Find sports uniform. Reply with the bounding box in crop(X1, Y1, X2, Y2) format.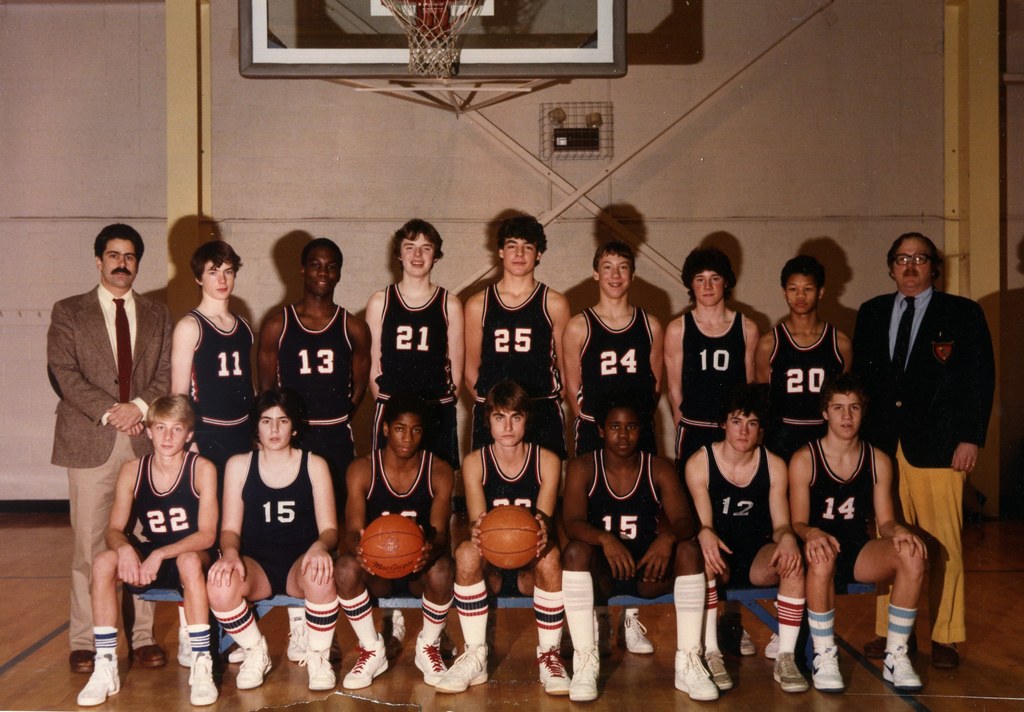
crop(276, 303, 353, 664).
